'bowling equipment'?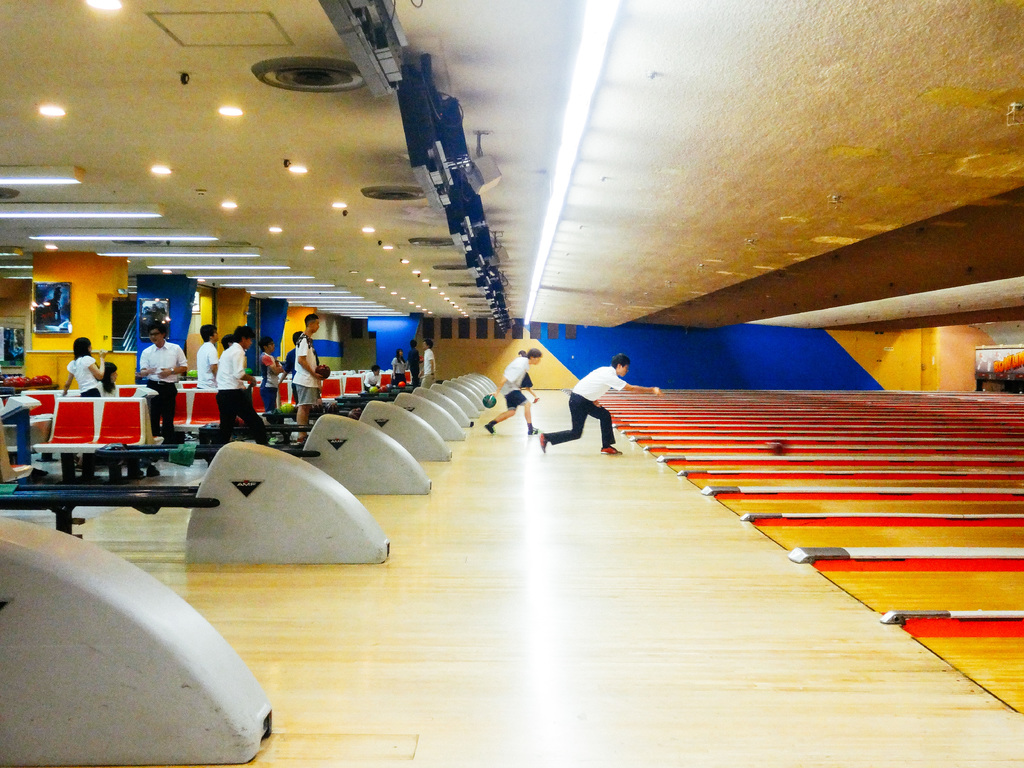
479,395,499,413
